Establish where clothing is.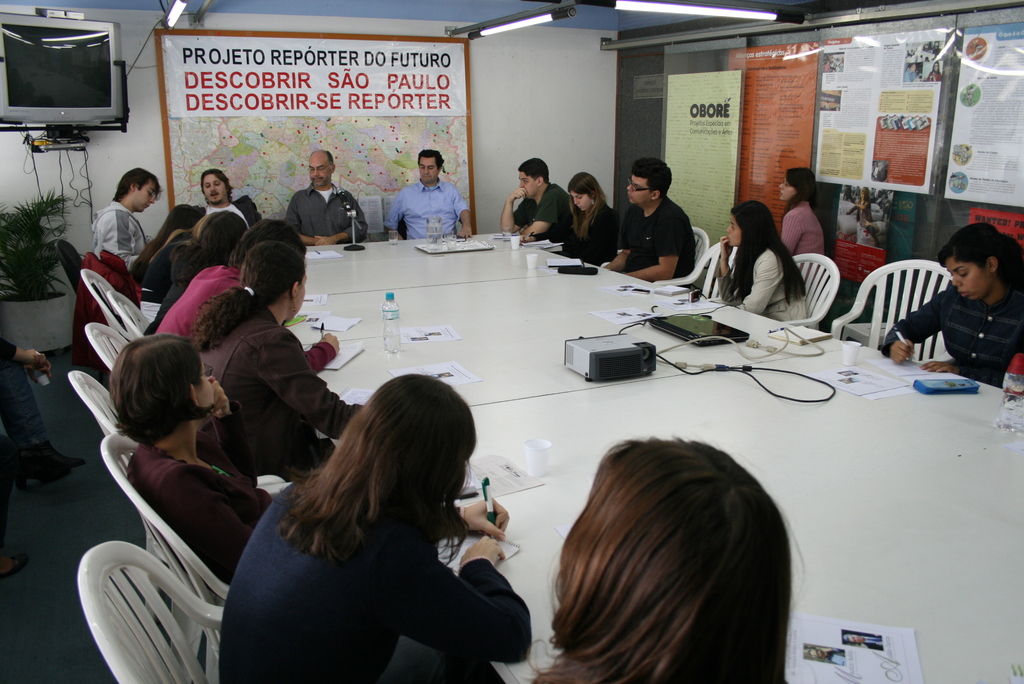
Established at x1=385, y1=177, x2=469, y2=233.
